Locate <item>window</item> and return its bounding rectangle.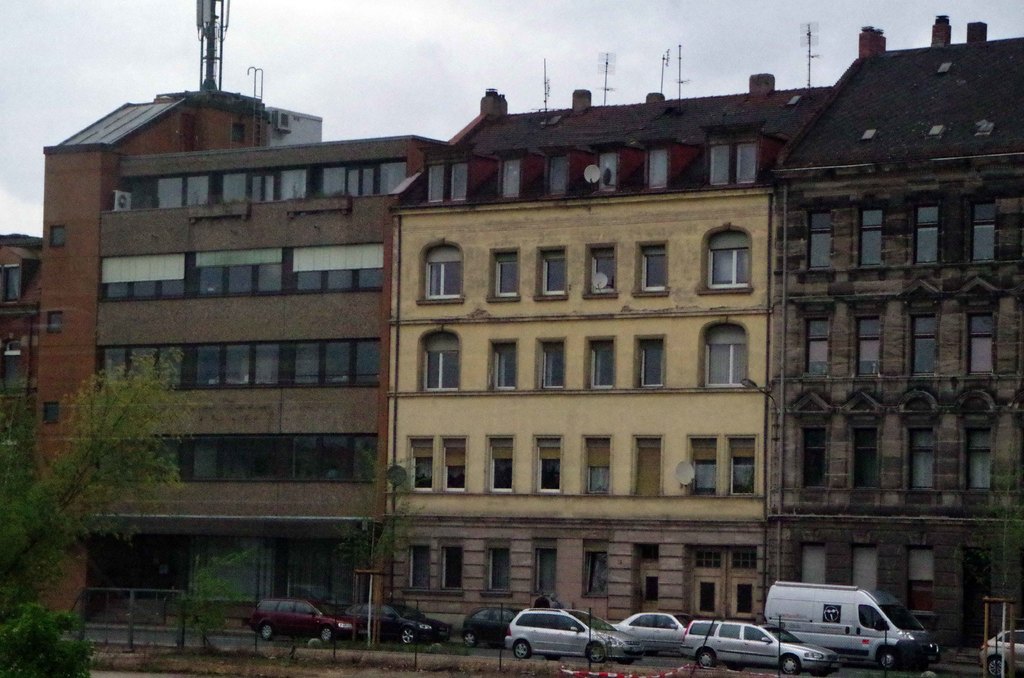
Rect(488, 247, 519, 304).
